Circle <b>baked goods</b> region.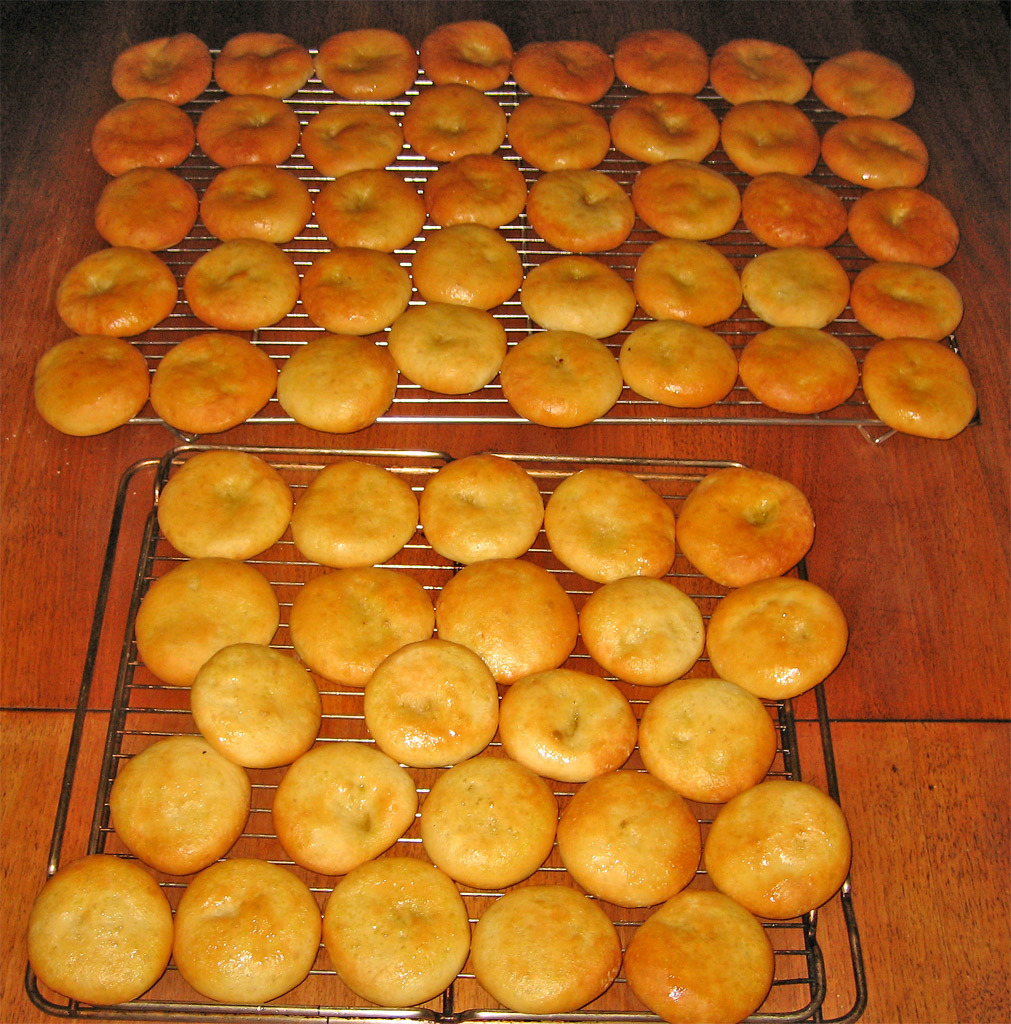
Region: locate(714, 38, 815, 107).
